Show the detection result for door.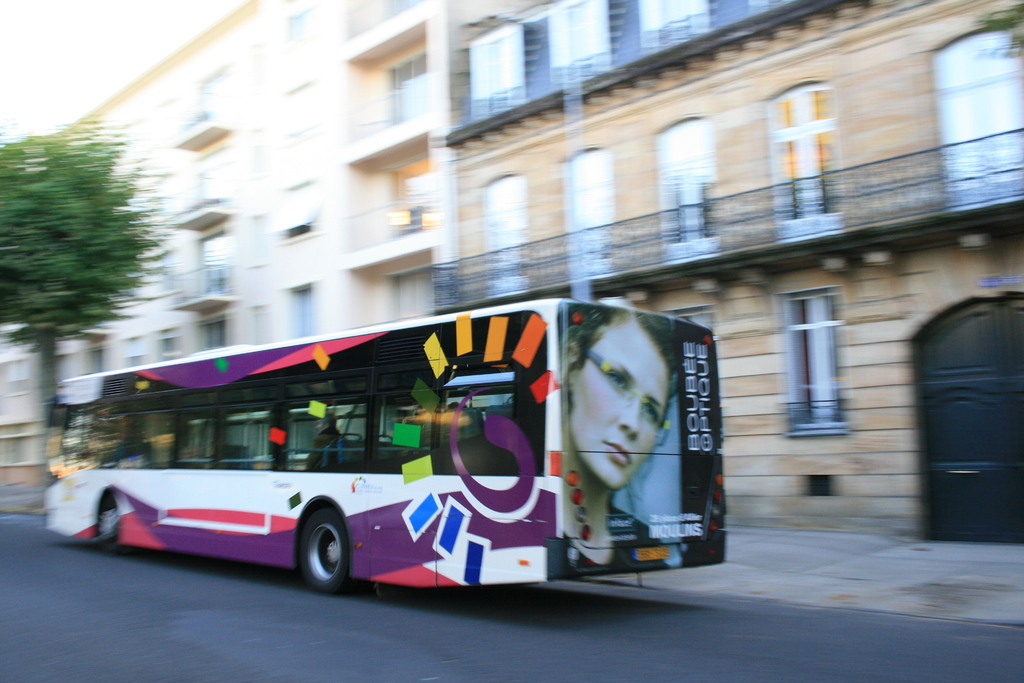
[912,304,1023,537].
